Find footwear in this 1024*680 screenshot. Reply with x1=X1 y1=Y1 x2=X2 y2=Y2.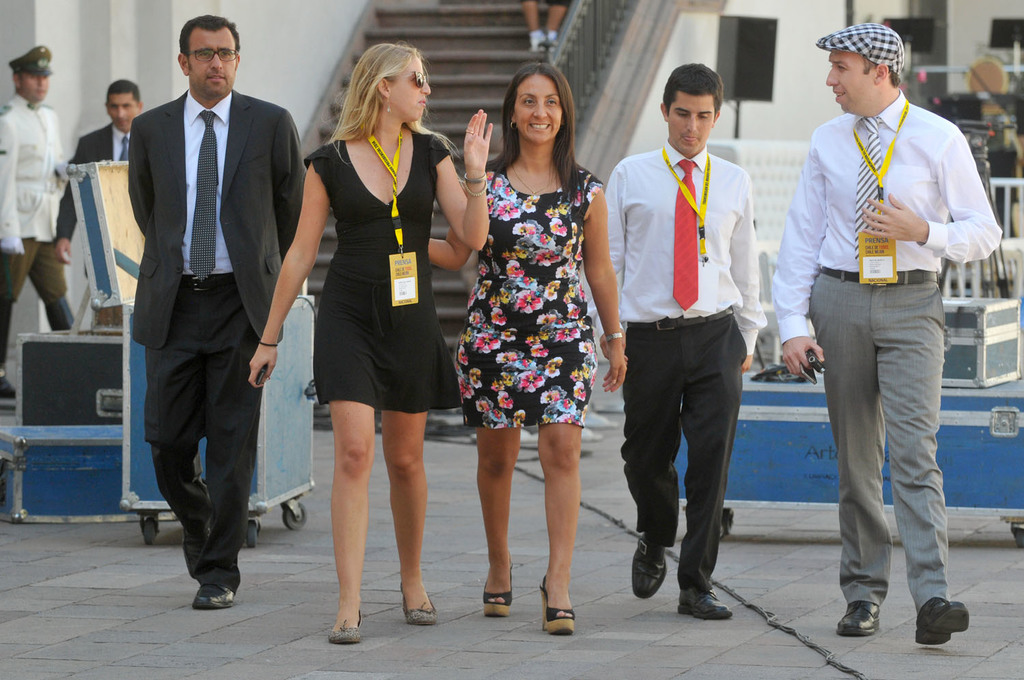
x1=542 y1=579 x2=575 y2=633.
